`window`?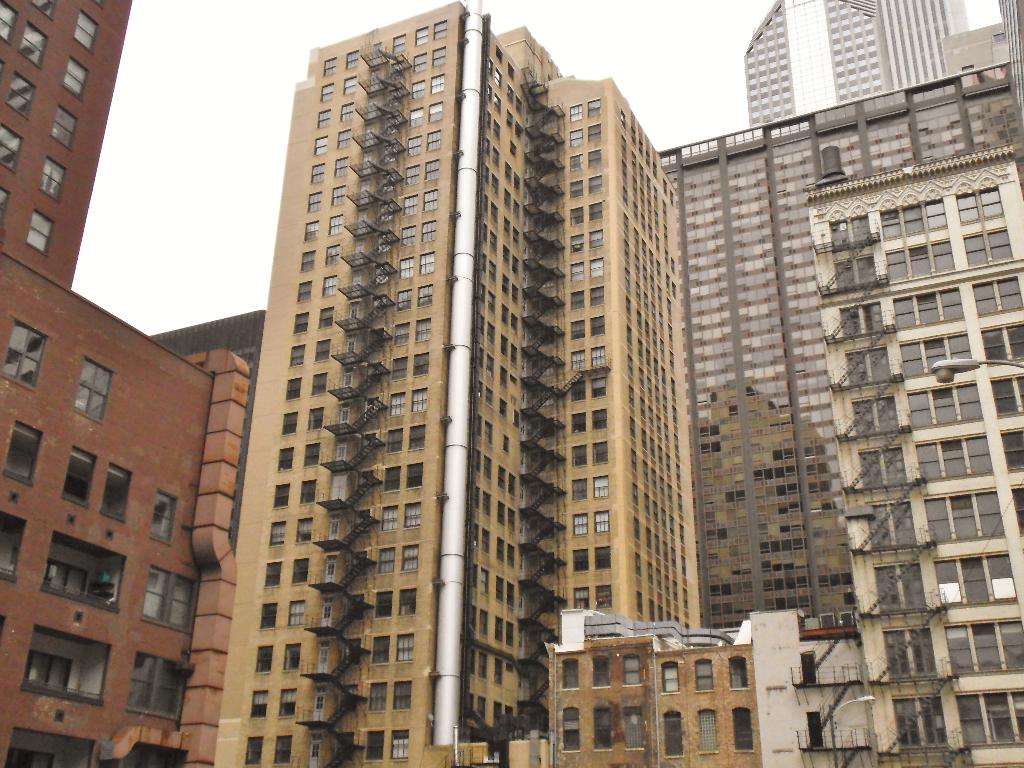
{"x1": 339, "y1": 643, "x2": 361, "y2": 664}
